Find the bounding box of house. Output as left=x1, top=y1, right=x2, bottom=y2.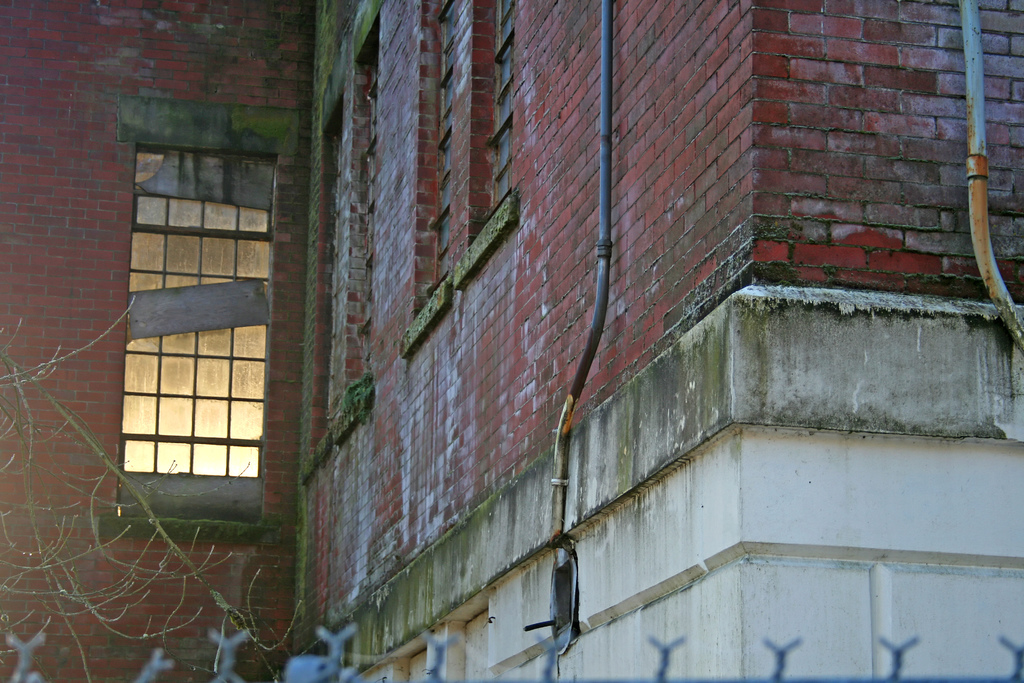
left=8, top=0, right=1023, bottom=682.
